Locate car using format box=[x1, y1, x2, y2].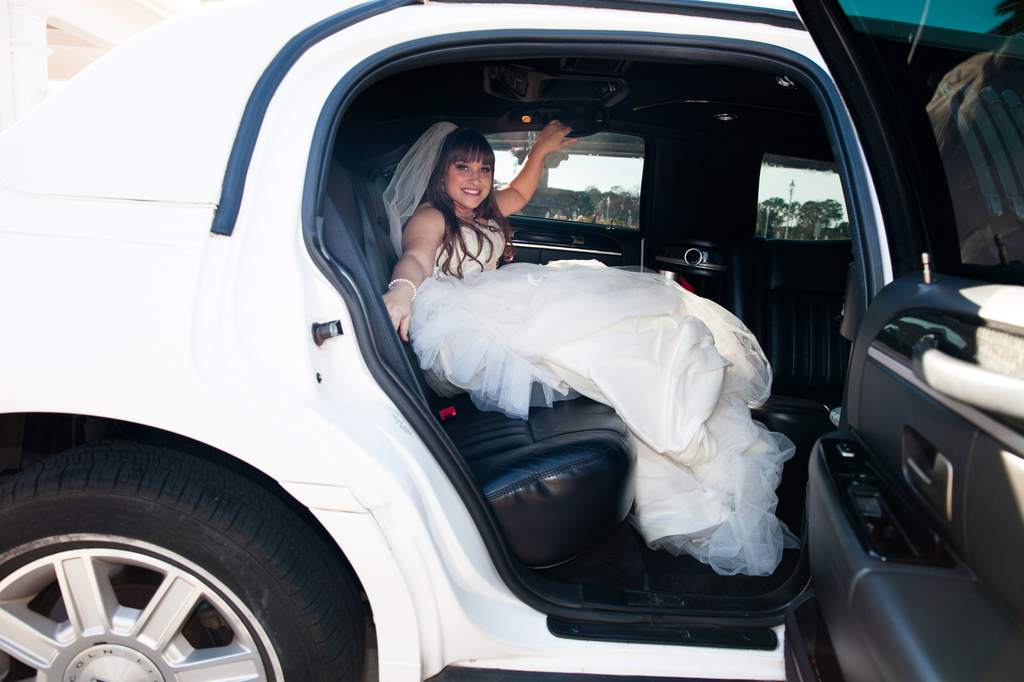
box=[43, 20, 971, 681].
